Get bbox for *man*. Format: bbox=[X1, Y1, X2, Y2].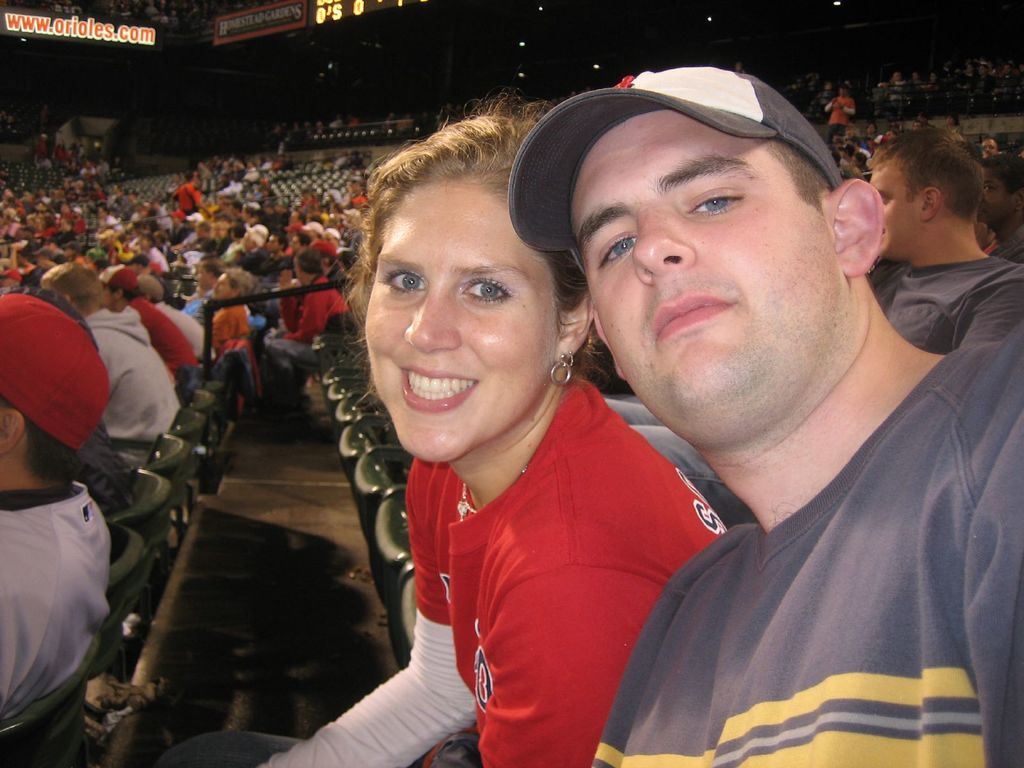
bbox=[862, 124, 1023, 352].
